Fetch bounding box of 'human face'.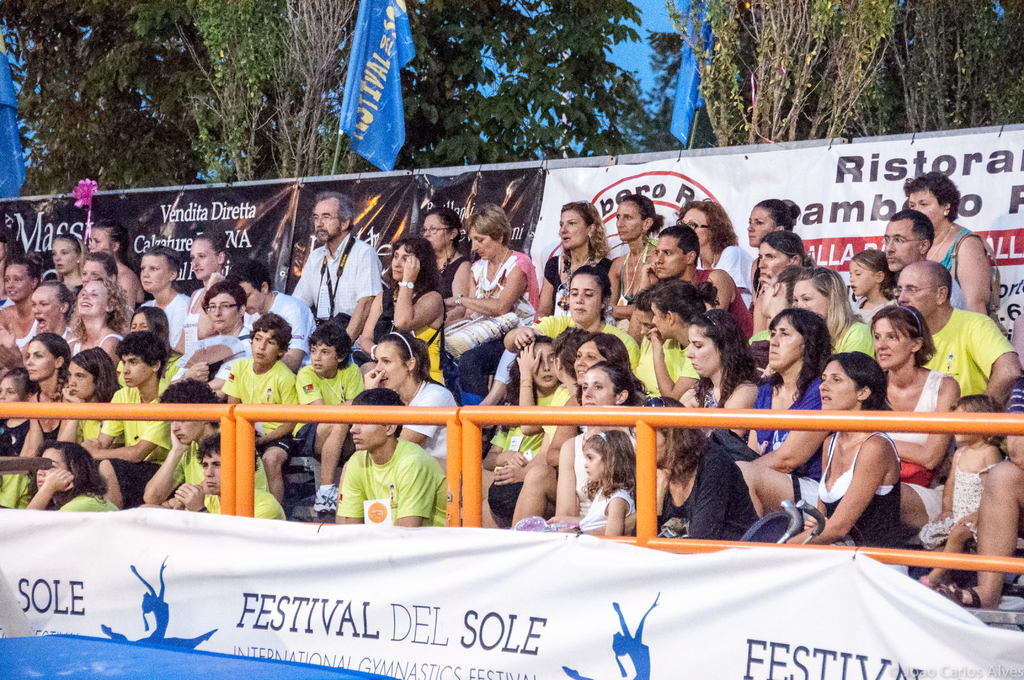
Bbox: [21, 336, 57, 379].
